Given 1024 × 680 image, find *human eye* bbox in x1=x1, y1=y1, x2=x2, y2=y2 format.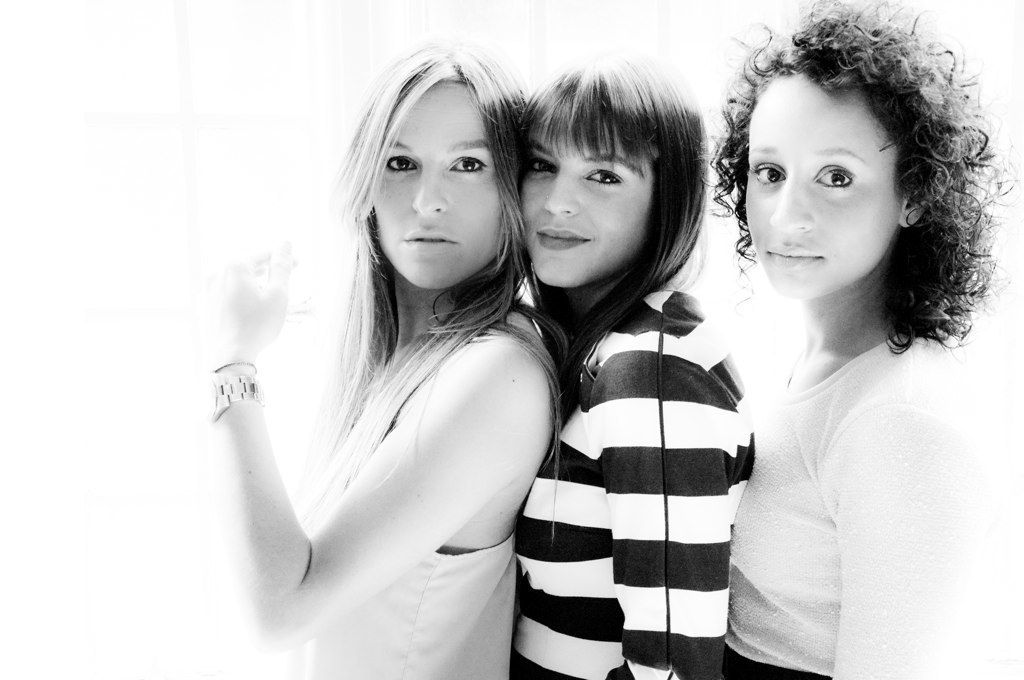
x1=747, y1=158, x2=787, y2=186.
